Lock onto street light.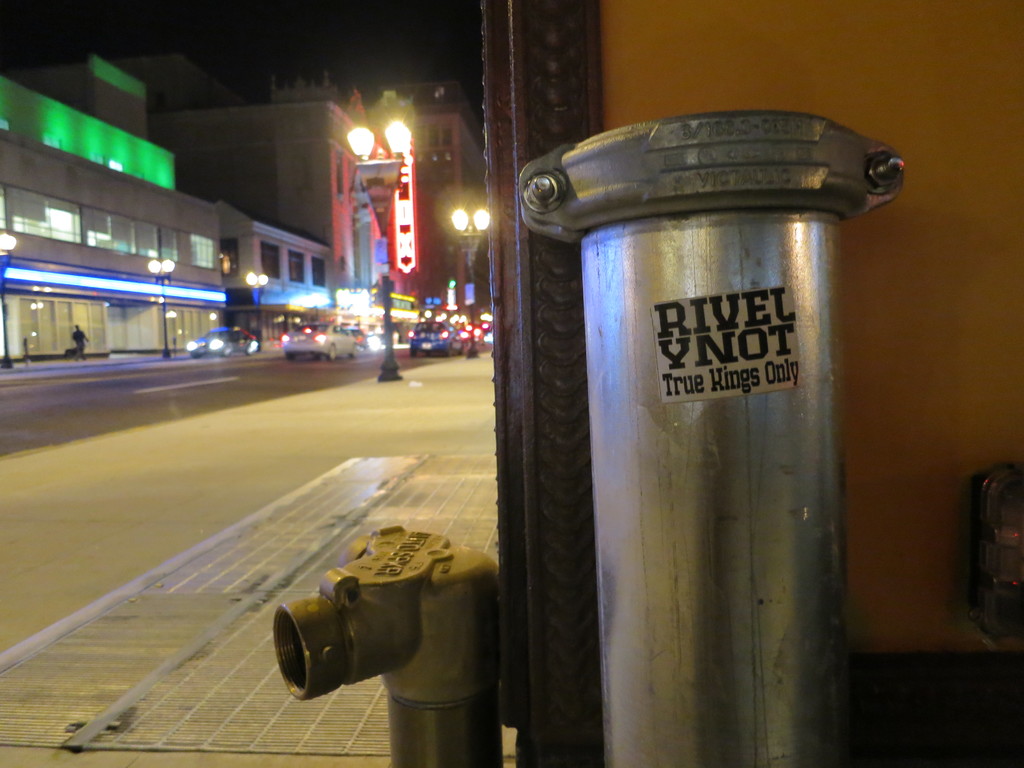
Locked: select_region(145, 259, 179, 361).
